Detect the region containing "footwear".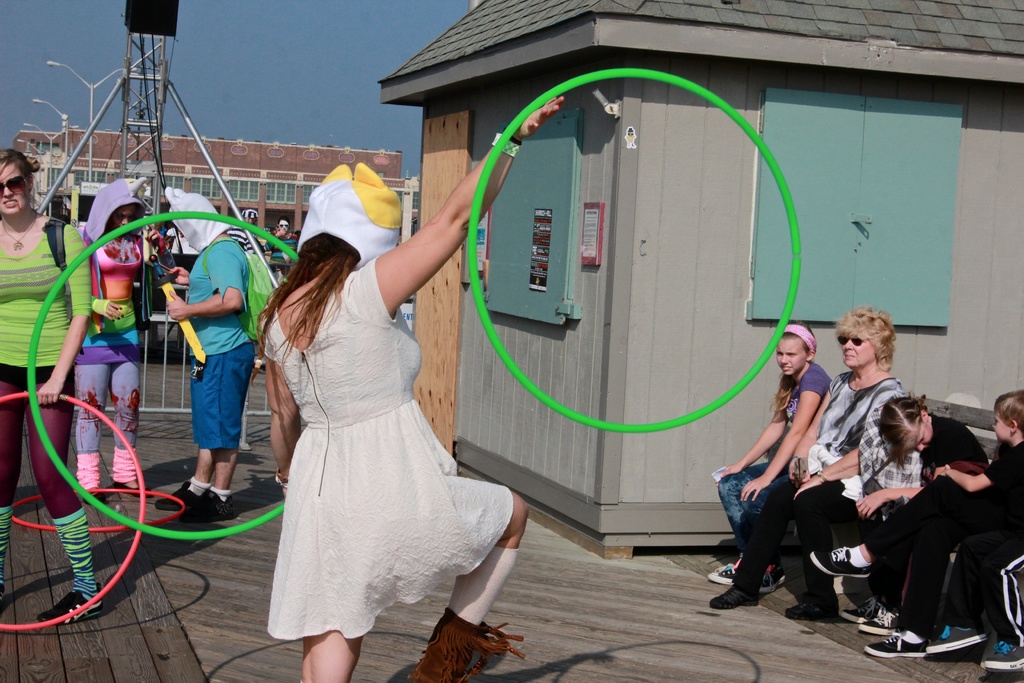
locate(89, 490, 106, 500).
